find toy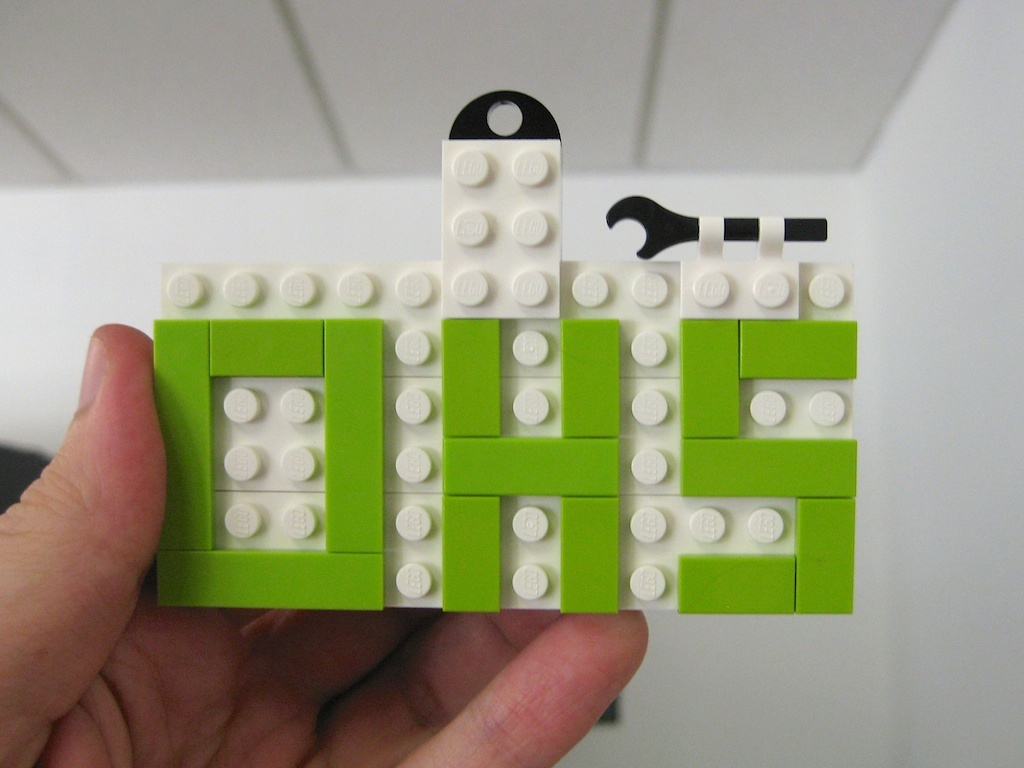
BBox(148, 81, 855, 616)
